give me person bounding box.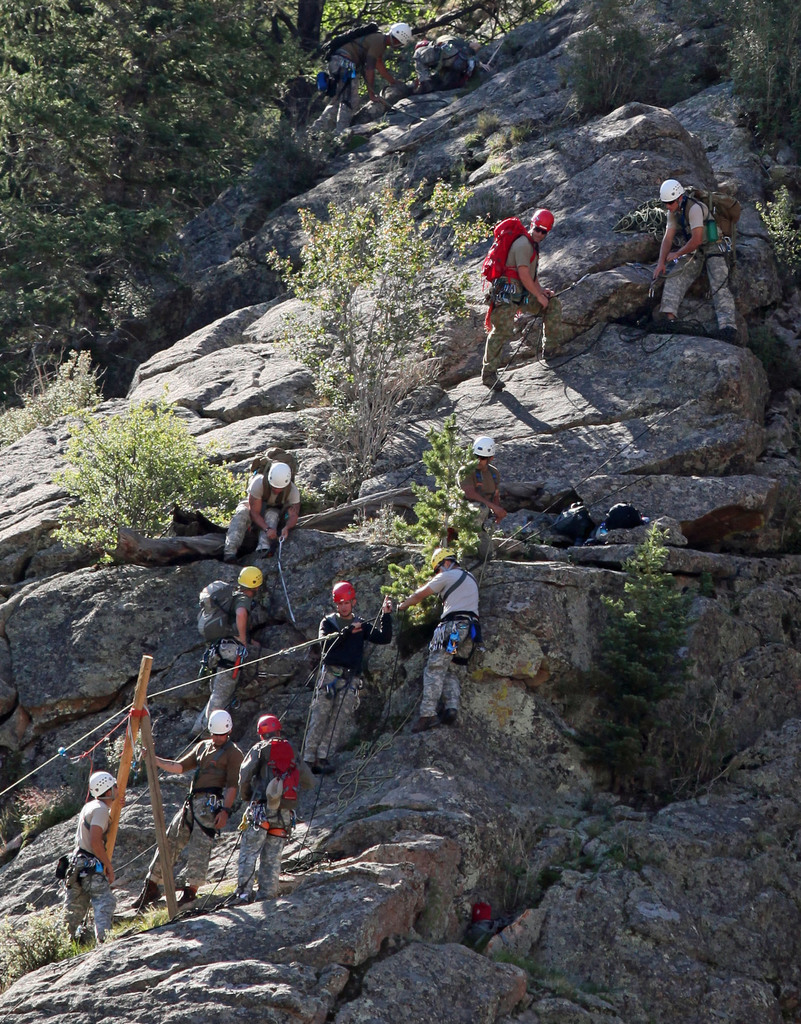
(187,559,261,741).
